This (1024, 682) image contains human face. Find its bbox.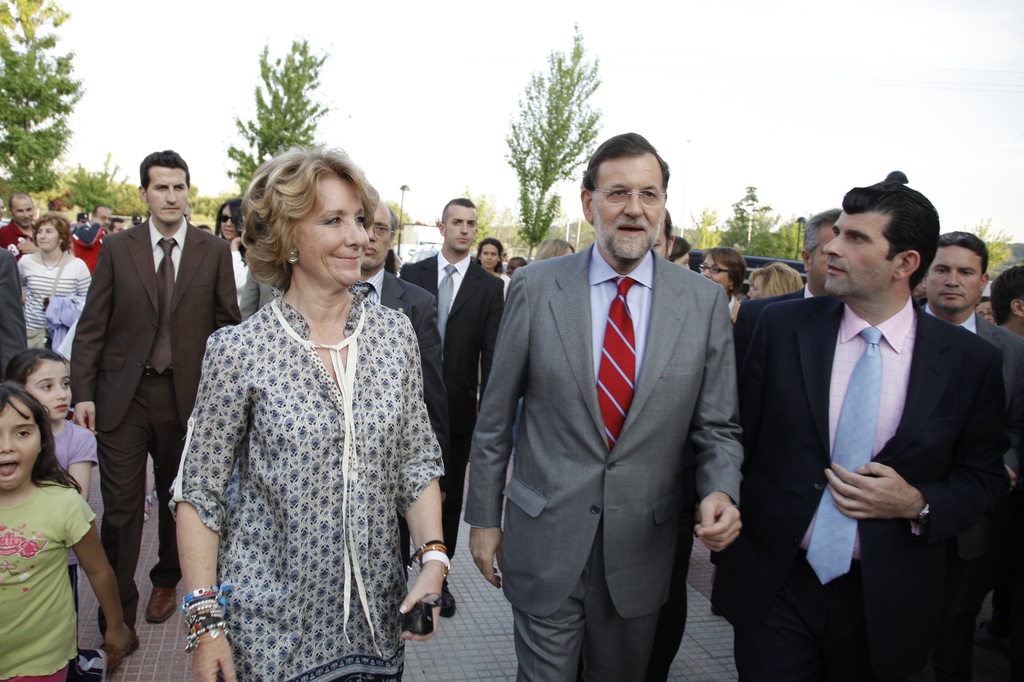
bbox=(33, 223, 61, 256).
